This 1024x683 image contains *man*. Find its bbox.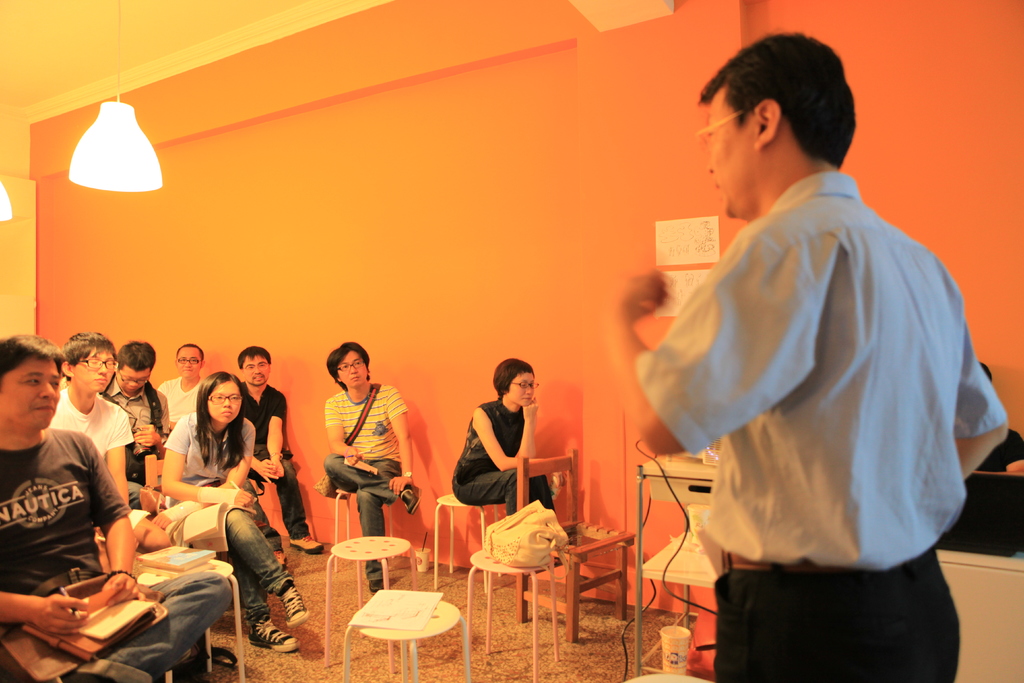
BBox(157, 341, 206, 426).
